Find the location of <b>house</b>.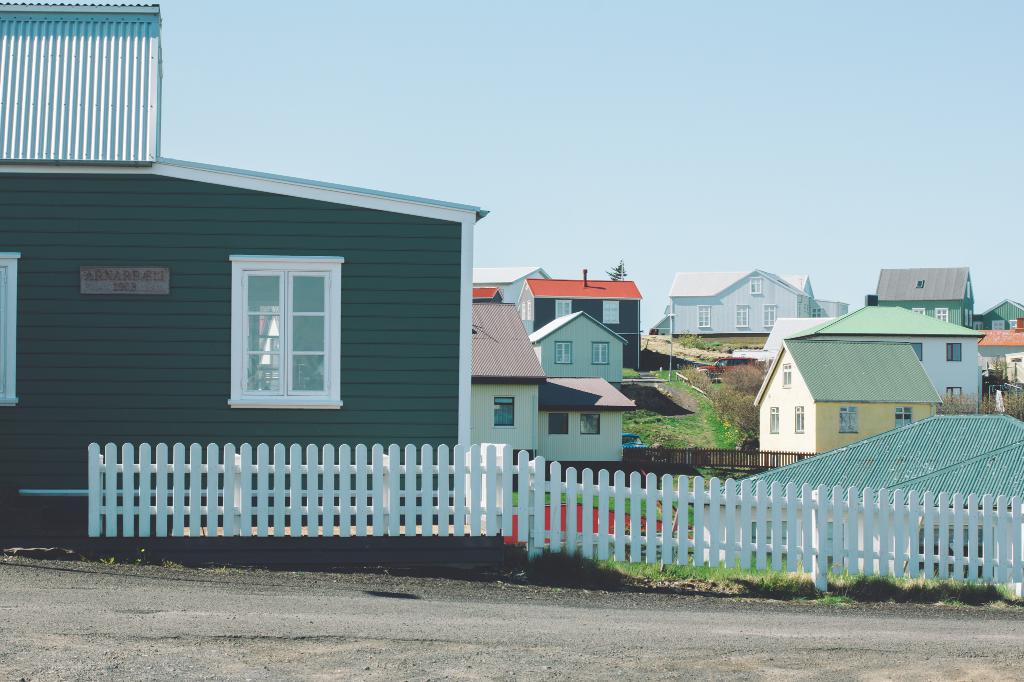
Location: BBox(529, 306, 630, 387).
